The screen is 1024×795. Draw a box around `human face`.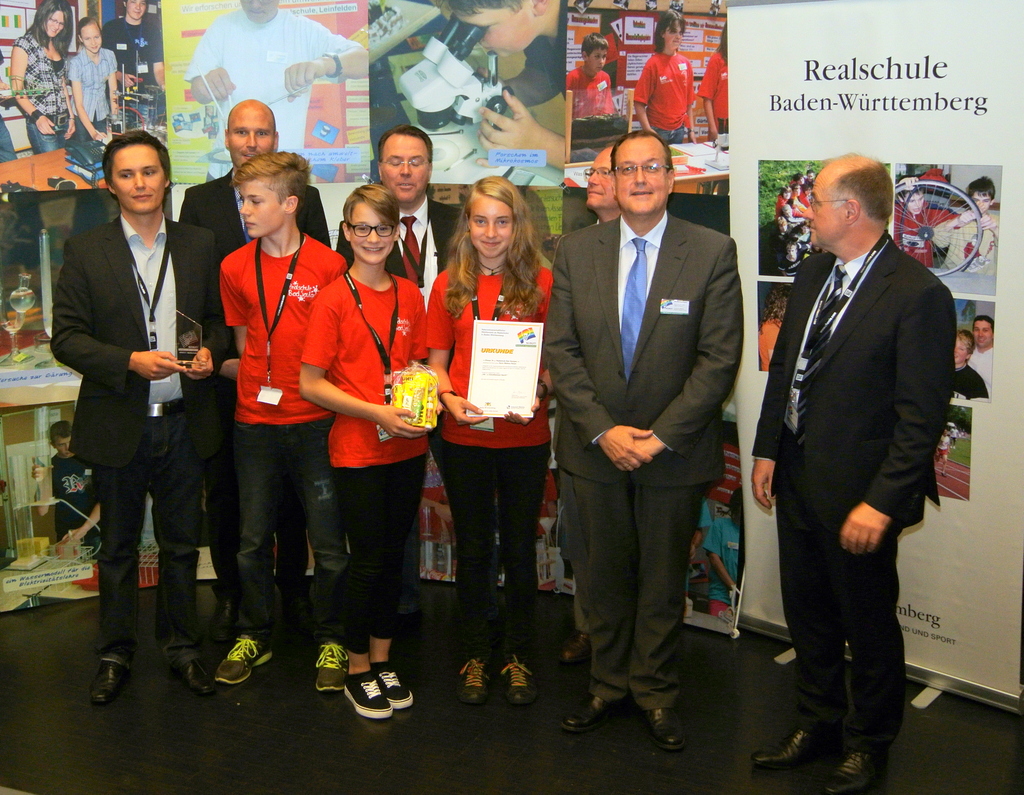
x1=351 y1=200 x2=394 y2=266.
